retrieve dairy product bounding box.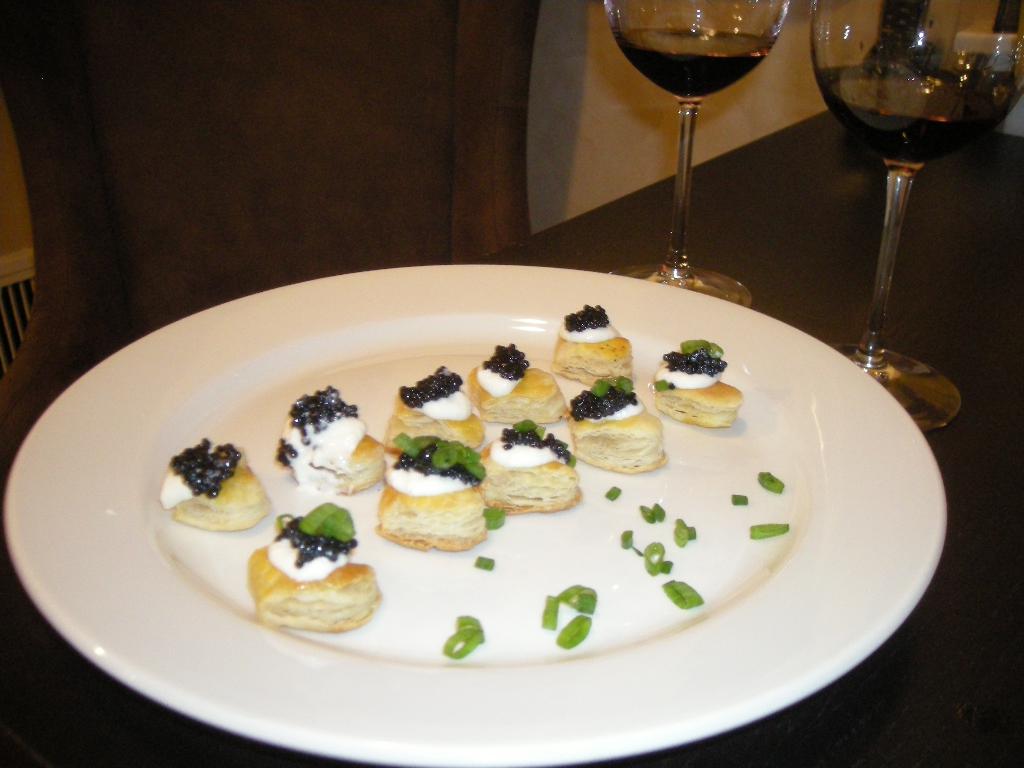
Bounding box: [x1=397, y1=363, x2=481, y2=428].
